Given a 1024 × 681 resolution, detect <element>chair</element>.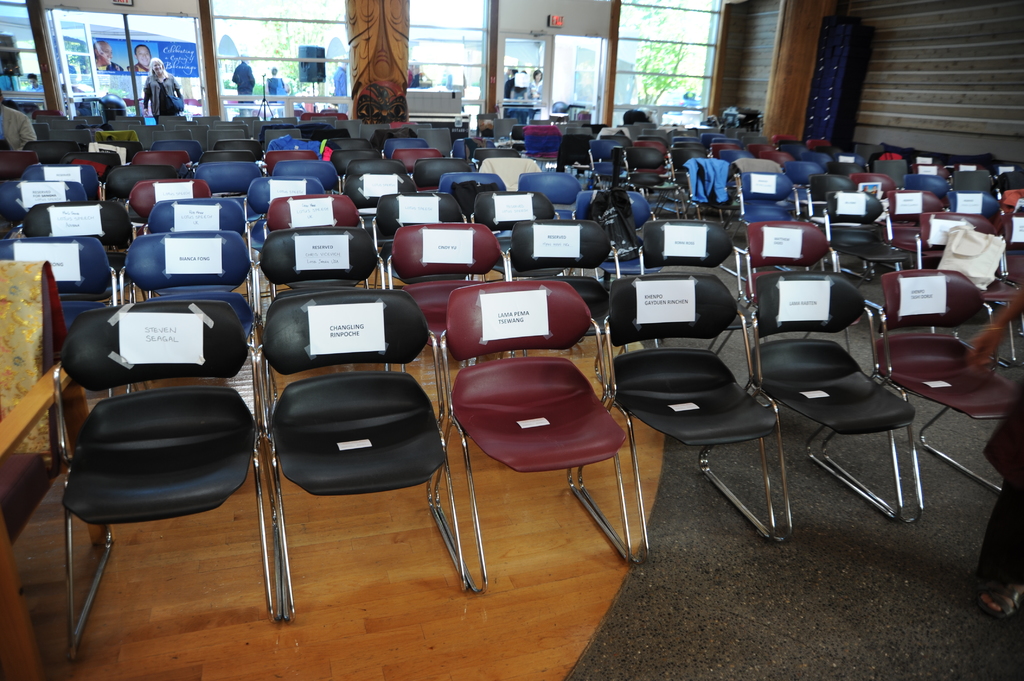
select_region(19, 197, 127, 275).
